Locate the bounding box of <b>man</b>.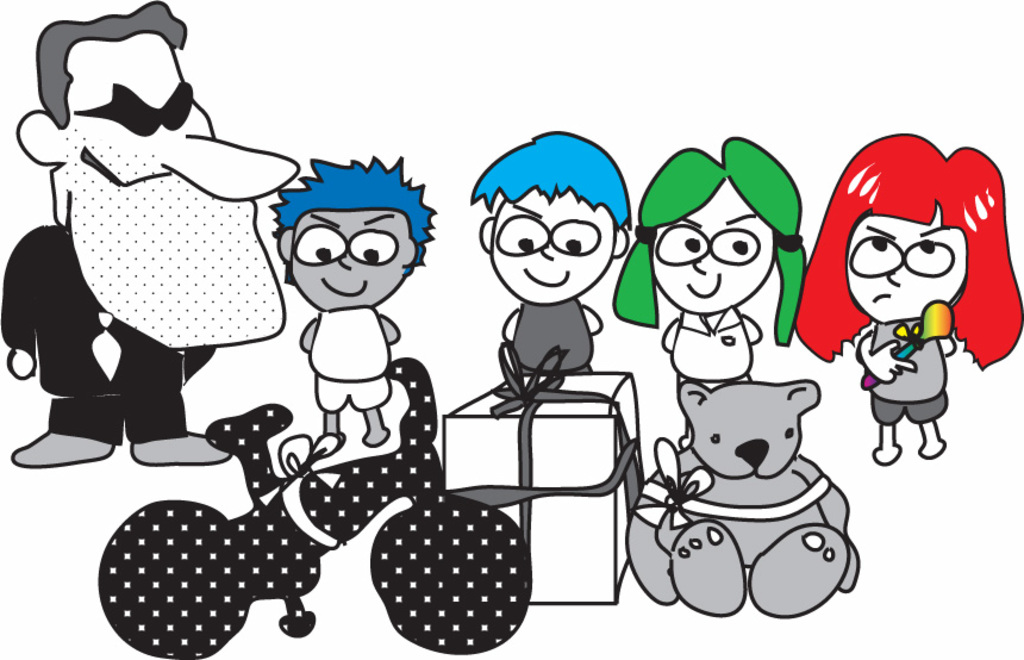
Bounding box: detection(4, 26, 308, 449).
